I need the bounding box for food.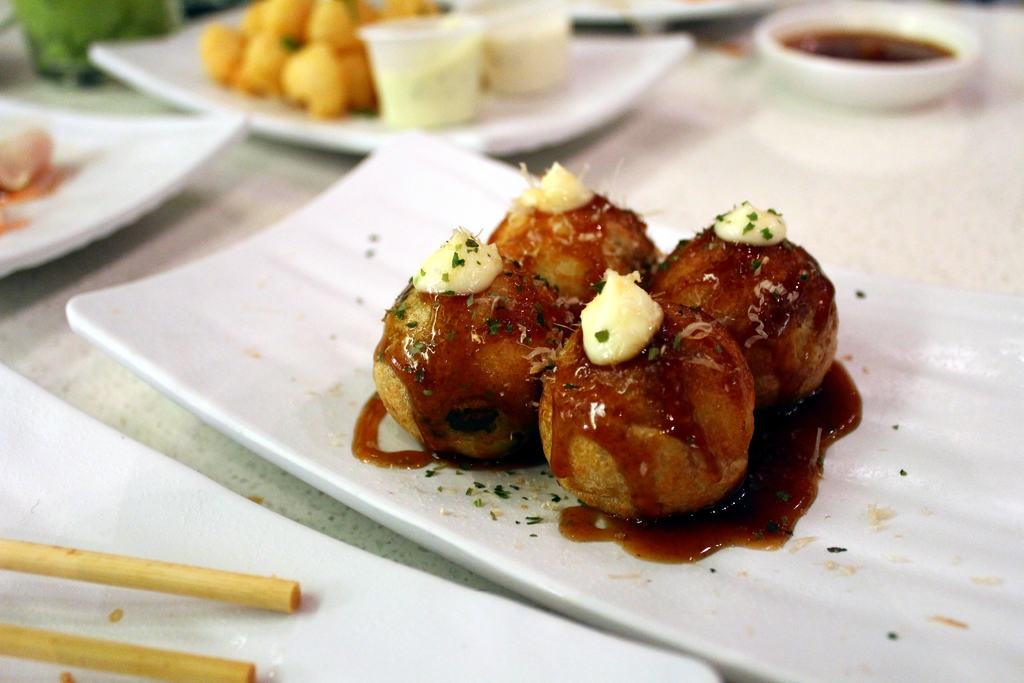
Here it is: [378,37,473,134].
